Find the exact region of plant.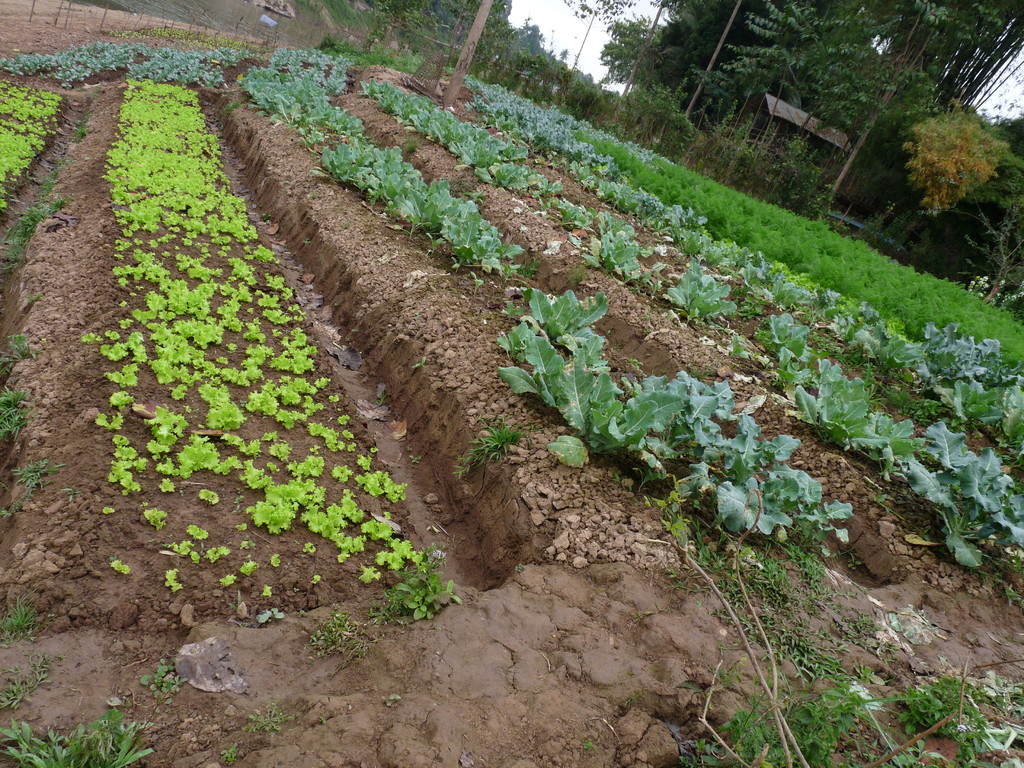
Exact region: 890:682:1014:761.
